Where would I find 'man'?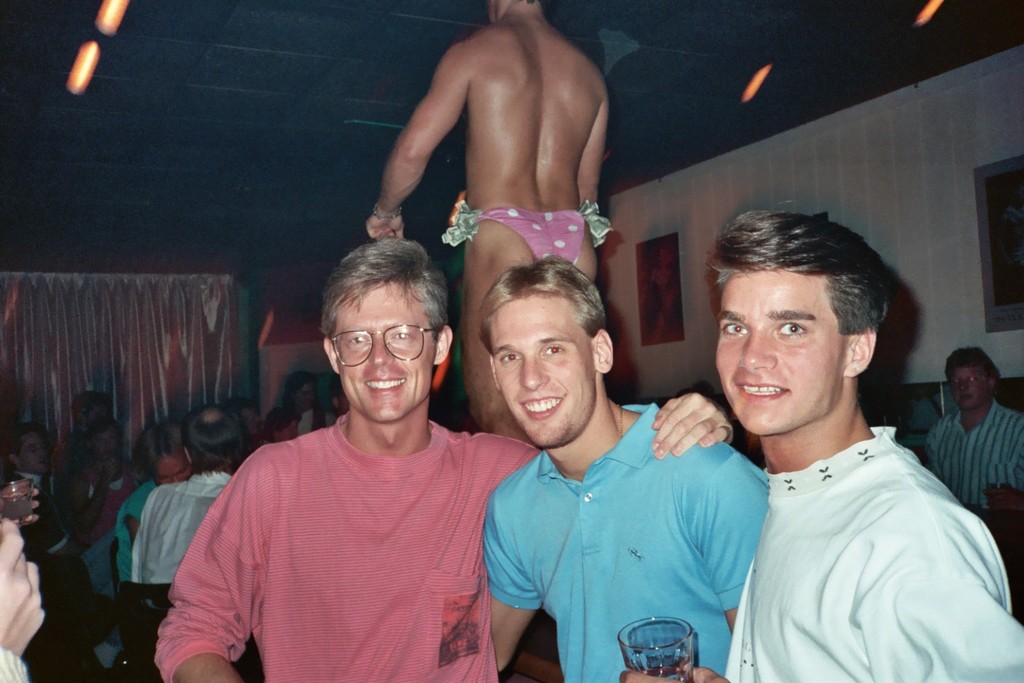
At detection(147, 232, 754, 682).
